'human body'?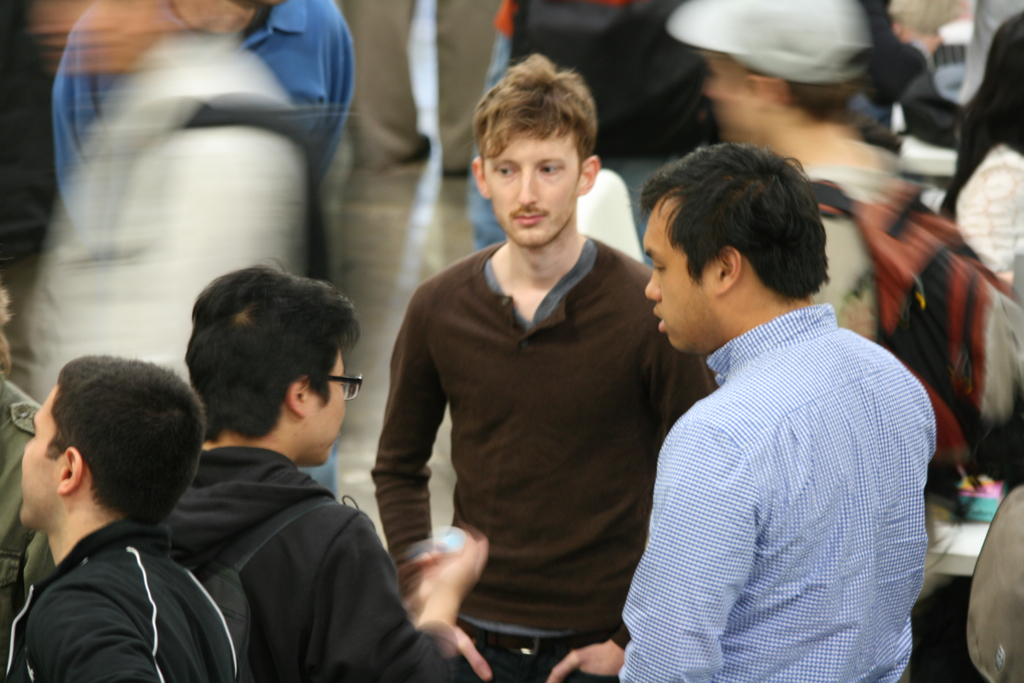
rect(590, 313, 938, 682)
